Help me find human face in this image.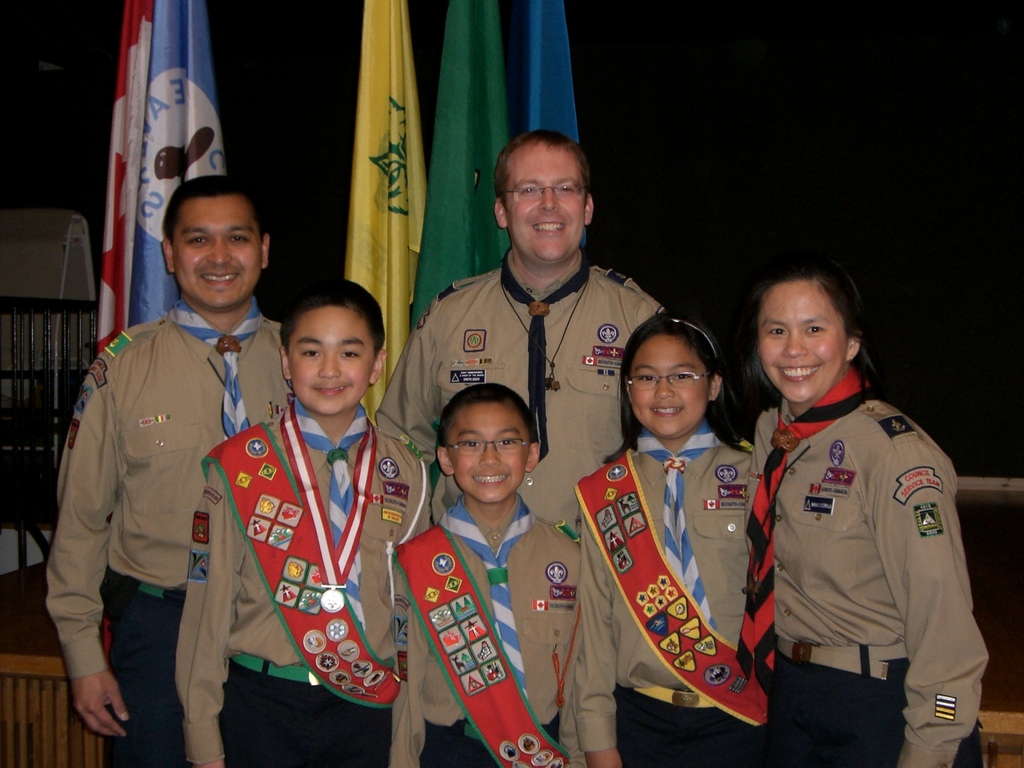
Found it: <box>634,338,712,436</box>.
